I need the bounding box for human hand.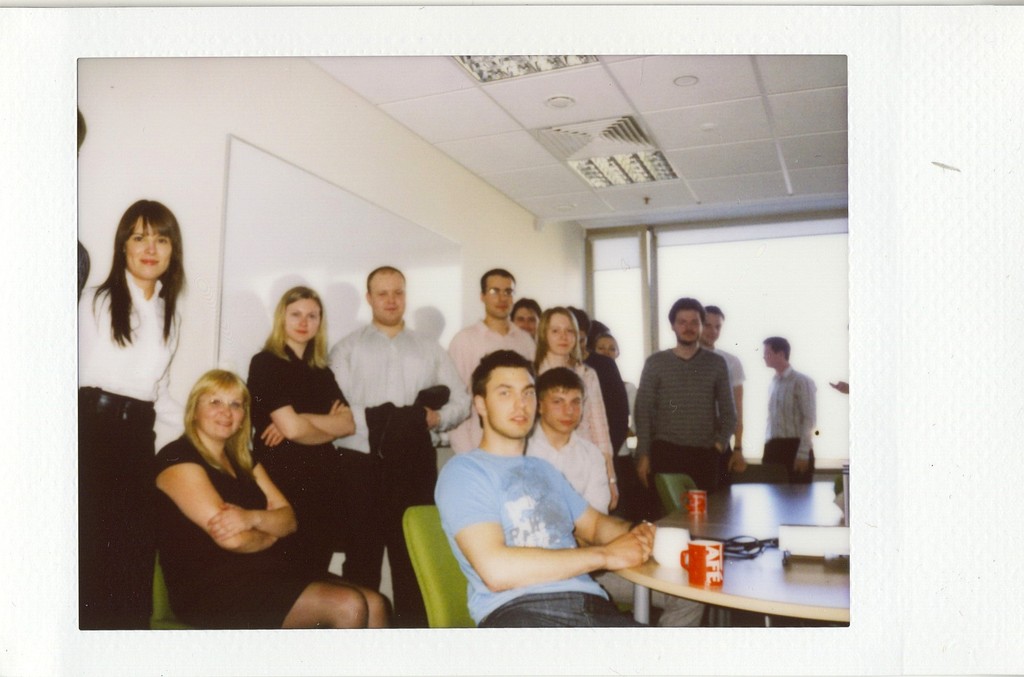
Here it is: bbox=[609, 482, 623, 511].
